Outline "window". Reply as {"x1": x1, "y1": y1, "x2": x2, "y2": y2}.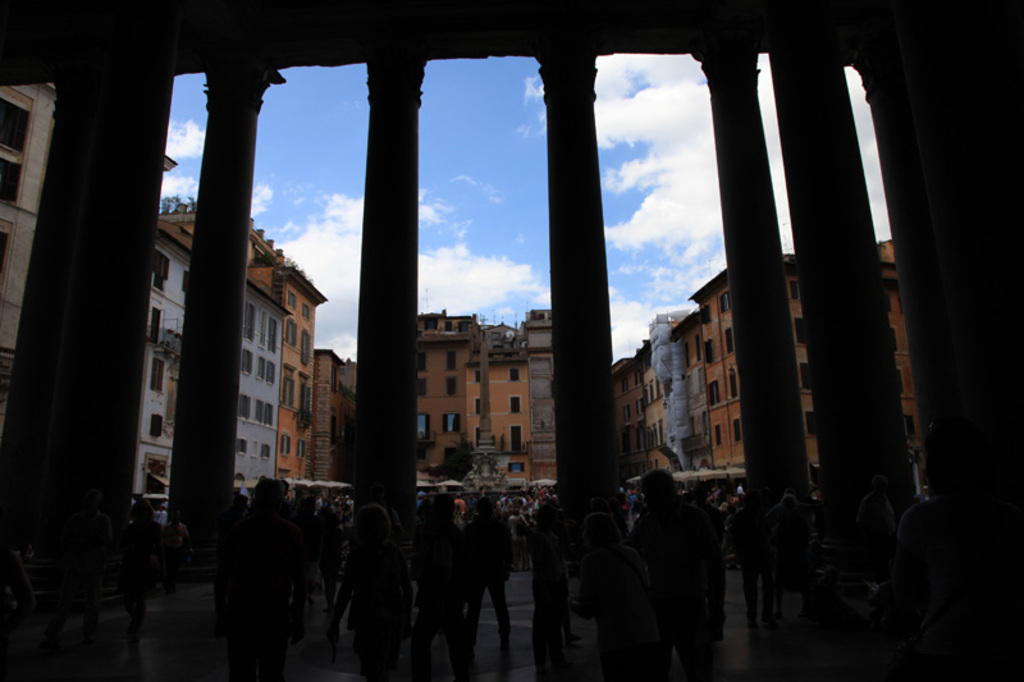
{"x1": 472, "y1": 369, "x2": 481, "y2": 383}.
